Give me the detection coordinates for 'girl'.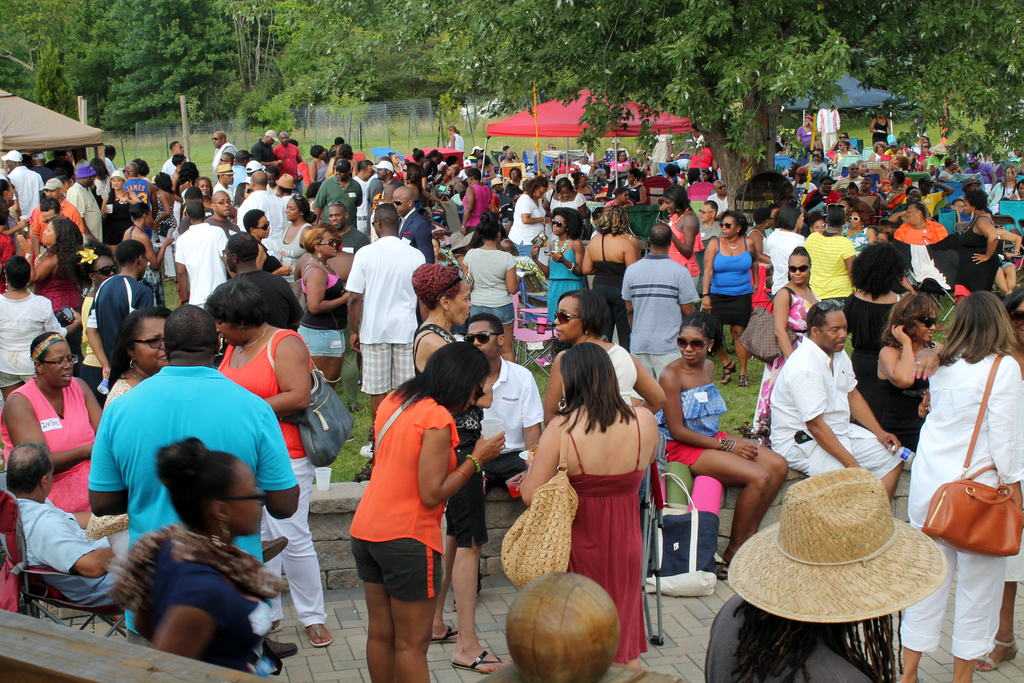
left=955, top=186, right=1000, bottom=311.
